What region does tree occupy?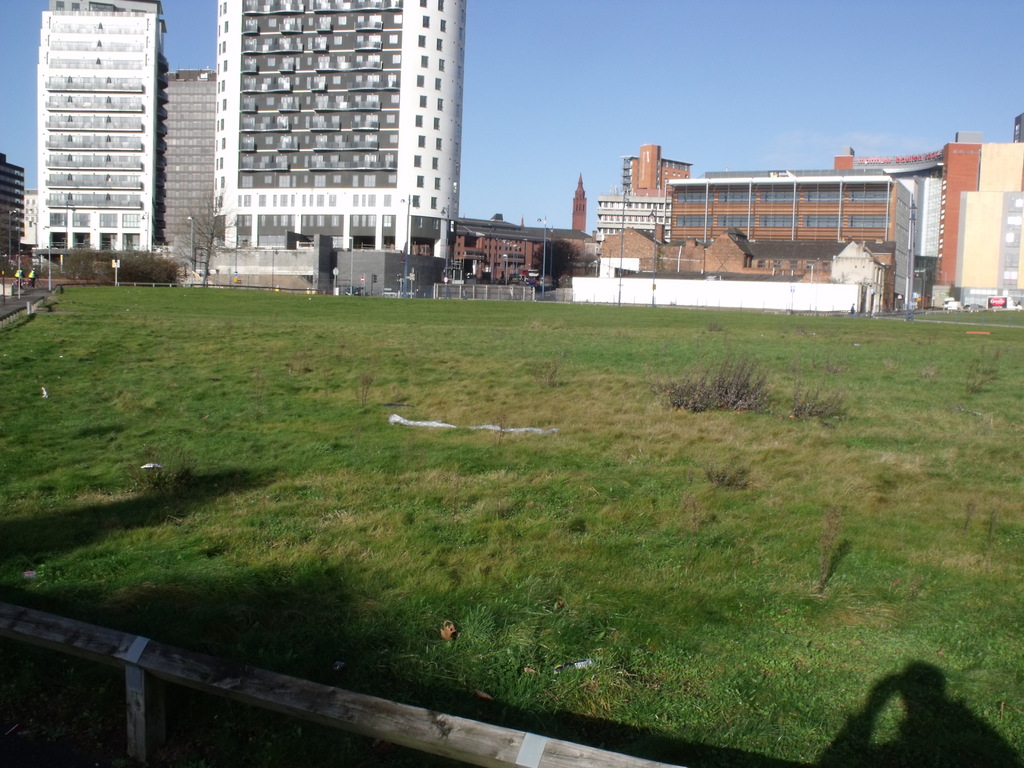
176/198/243/282.
